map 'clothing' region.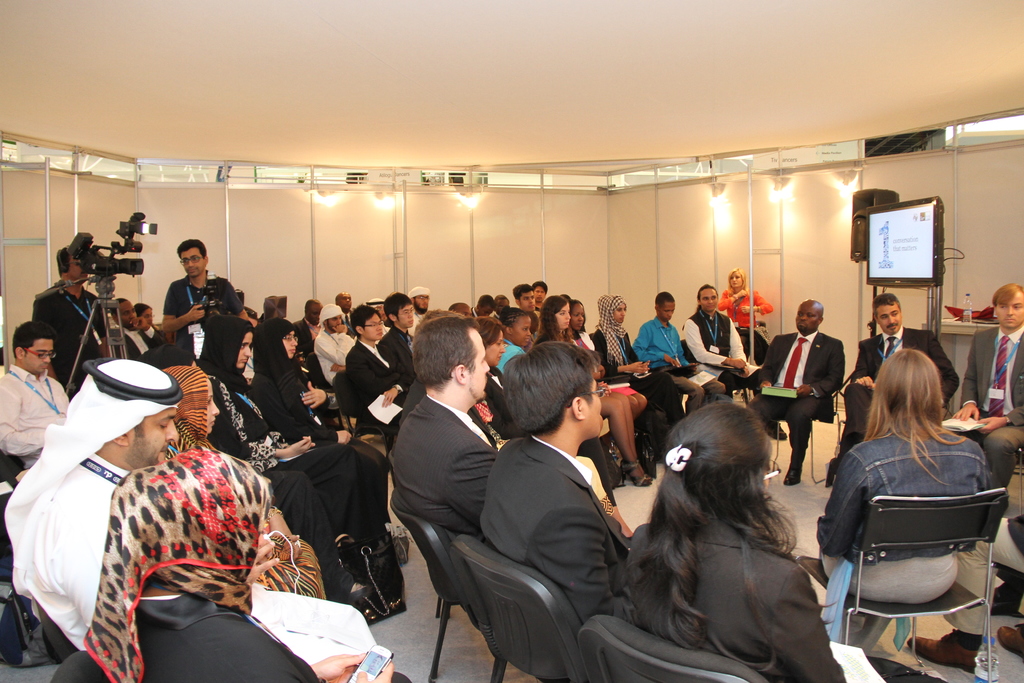
Mapped to <region>824, 409, 1012, 632</region>.
